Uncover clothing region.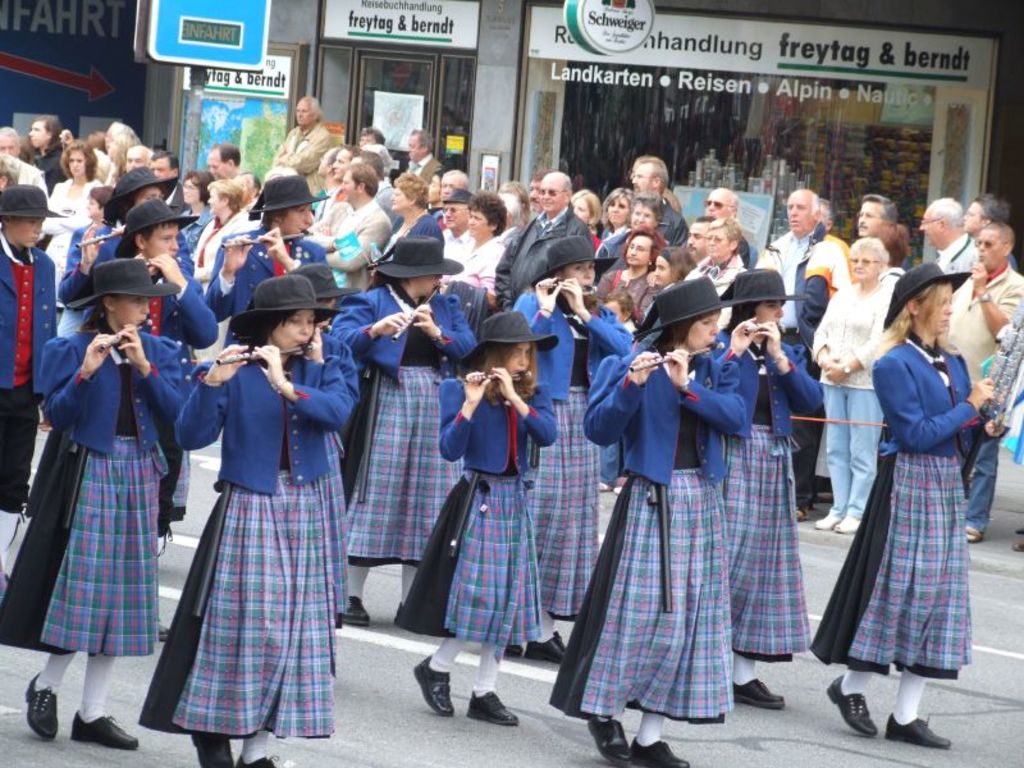
Uncovered: (165, 184, 184, 214).
